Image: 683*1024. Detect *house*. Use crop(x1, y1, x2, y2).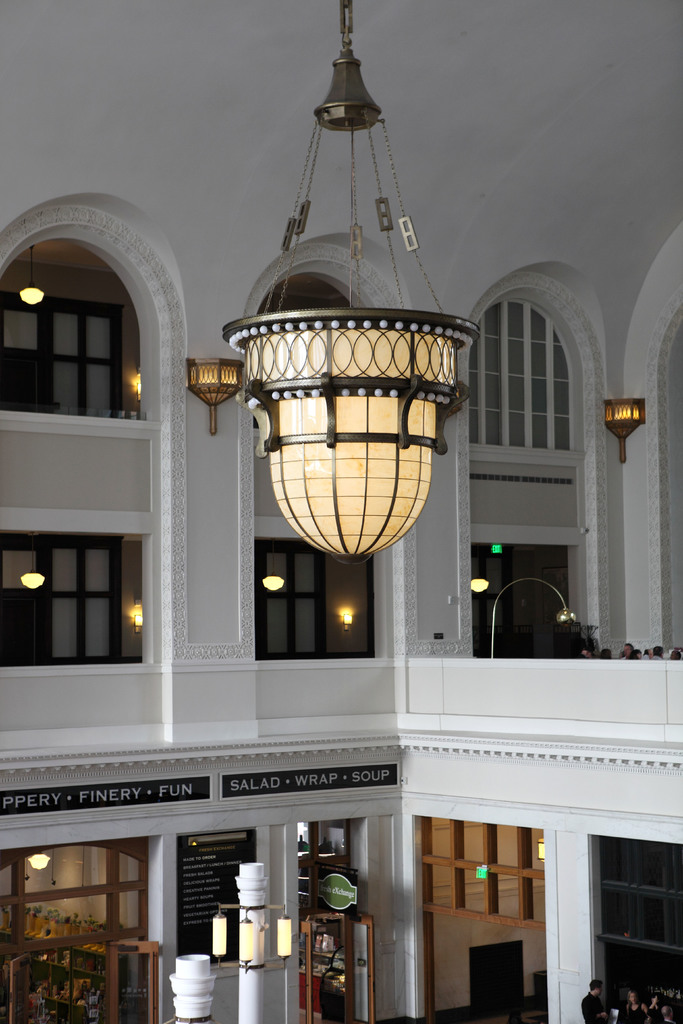
crop(0, 4, 682, 1023).
